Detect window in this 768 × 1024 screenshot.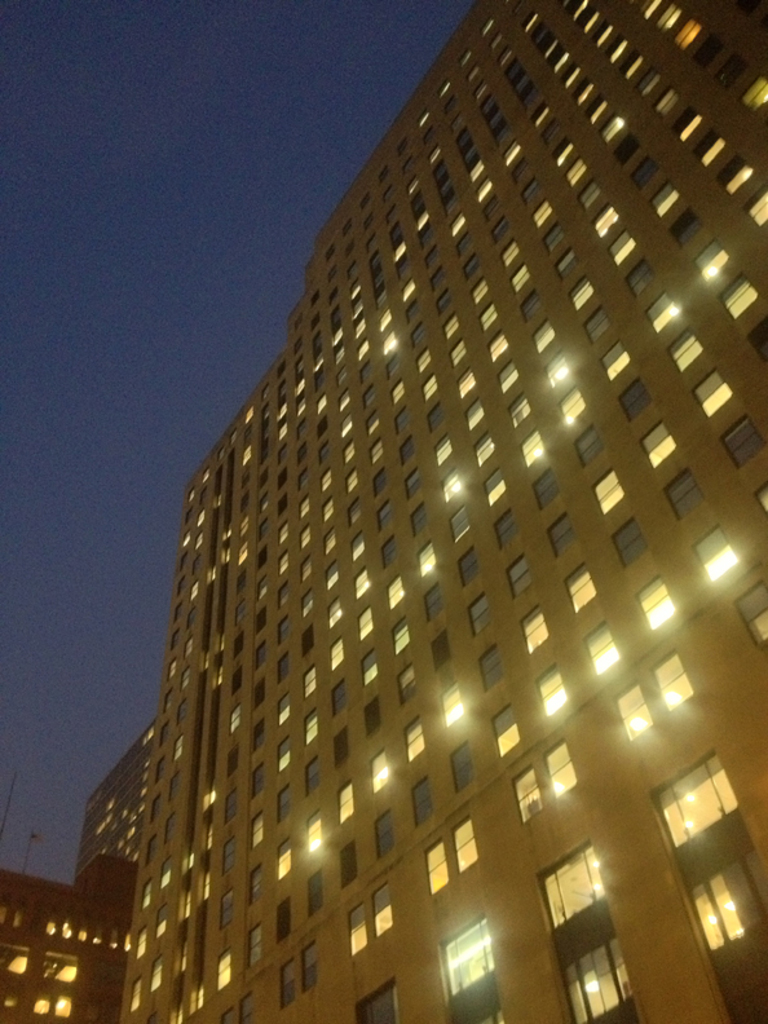
Detection: select_region(613, 525, 645, 565).
